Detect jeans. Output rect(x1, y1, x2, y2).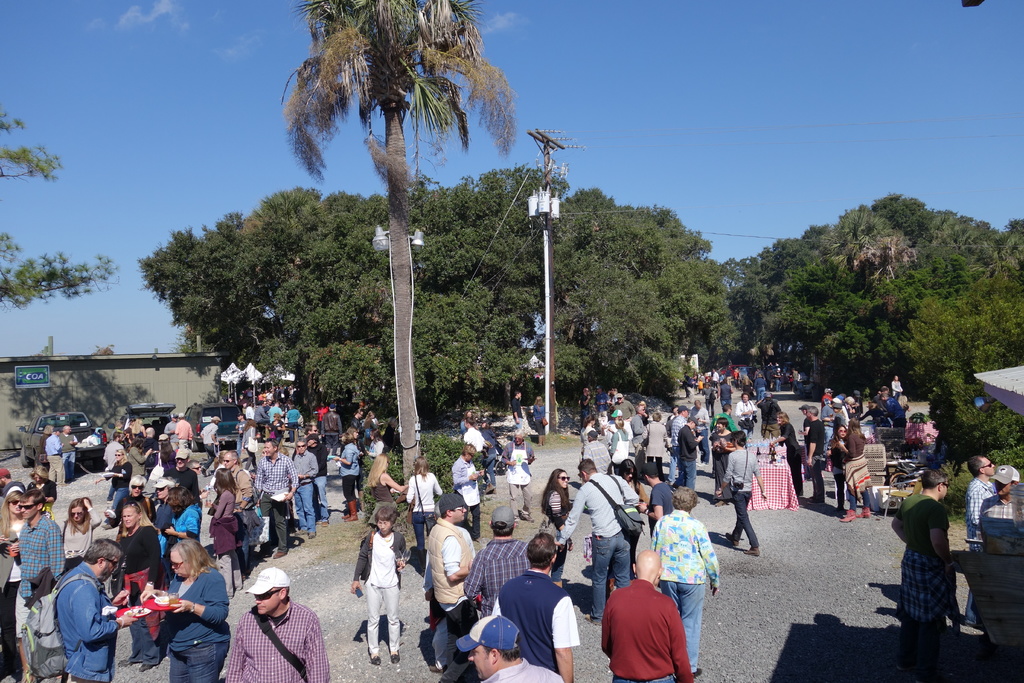
rect(324, 437, 339, 452).
